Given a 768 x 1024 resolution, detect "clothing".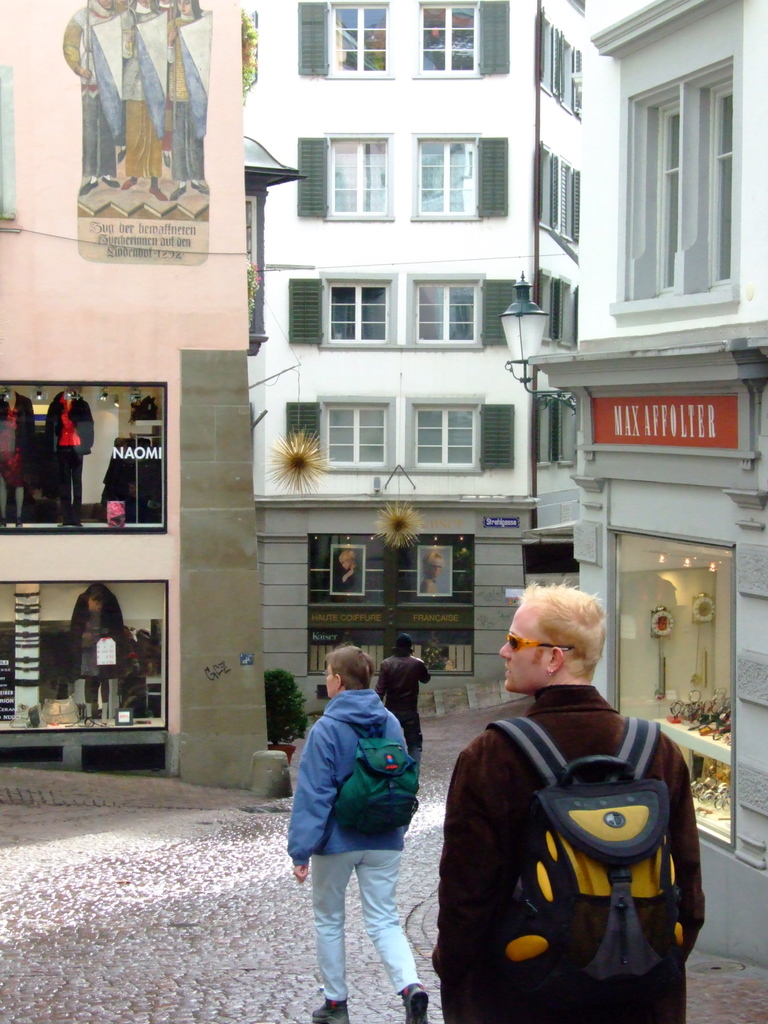
bbox(372, 648, 427, 762).
